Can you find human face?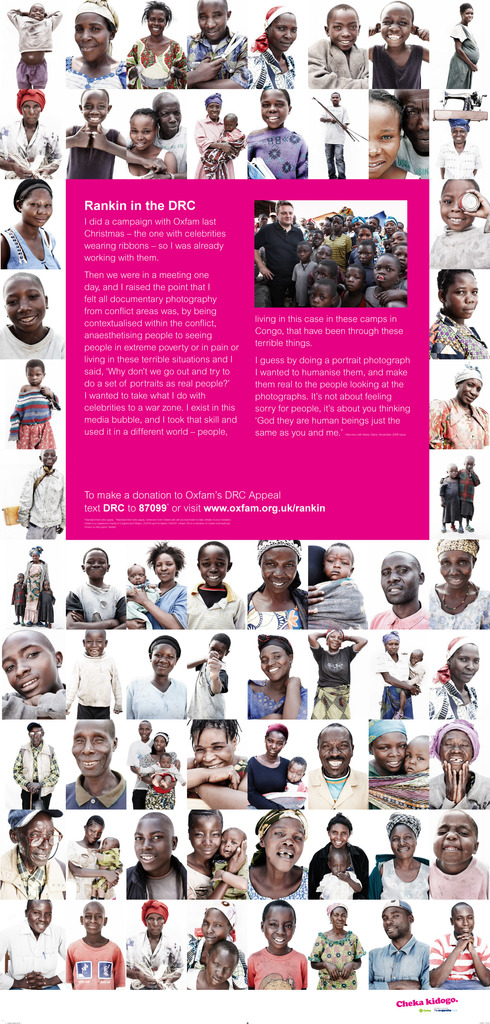
Yes, bounding box: select_region(160, 756, 171, 772).
